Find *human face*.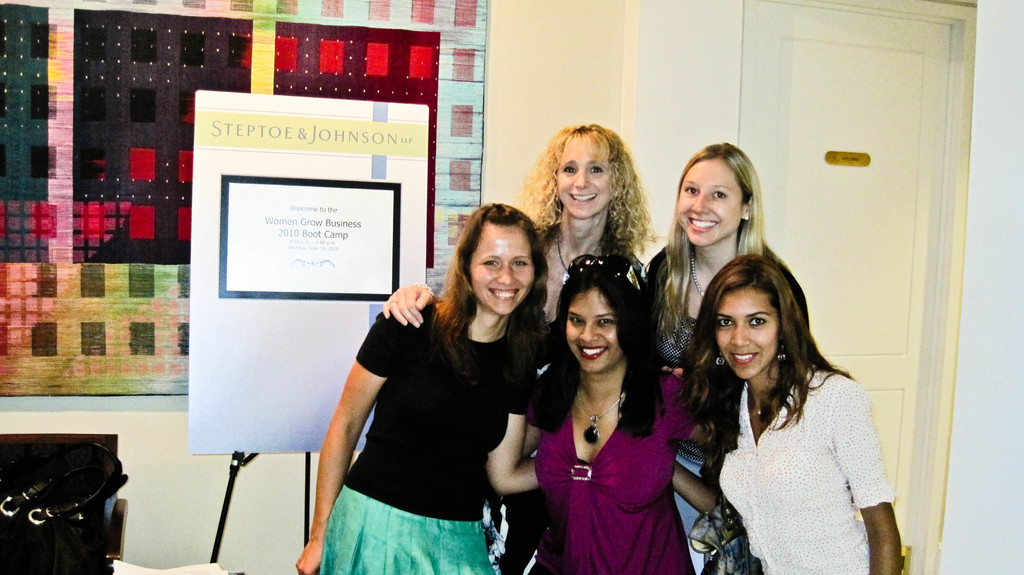
560,139,616,219.
